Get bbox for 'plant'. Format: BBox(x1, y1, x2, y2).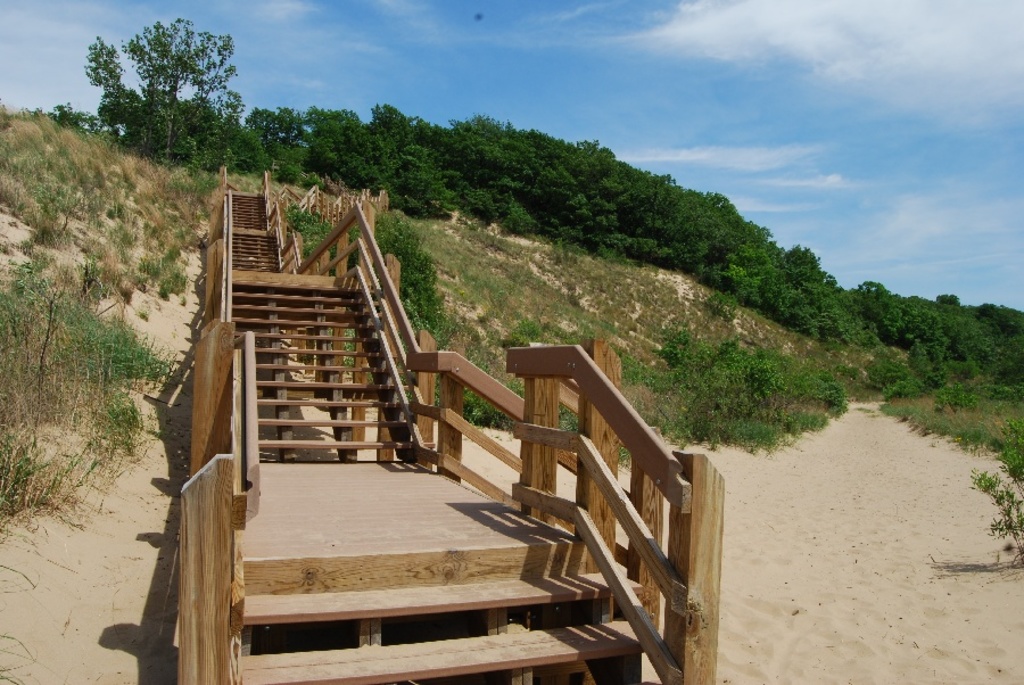
BBox(689, 335, 790, 429).
